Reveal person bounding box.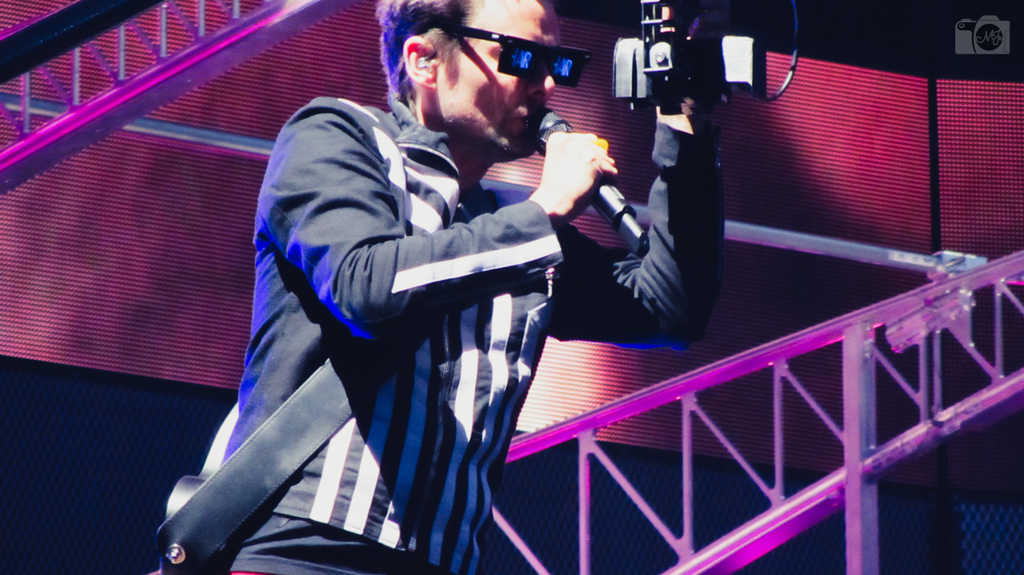
Revealed: [x1=208, y1=0, x2=733, y2=574].
